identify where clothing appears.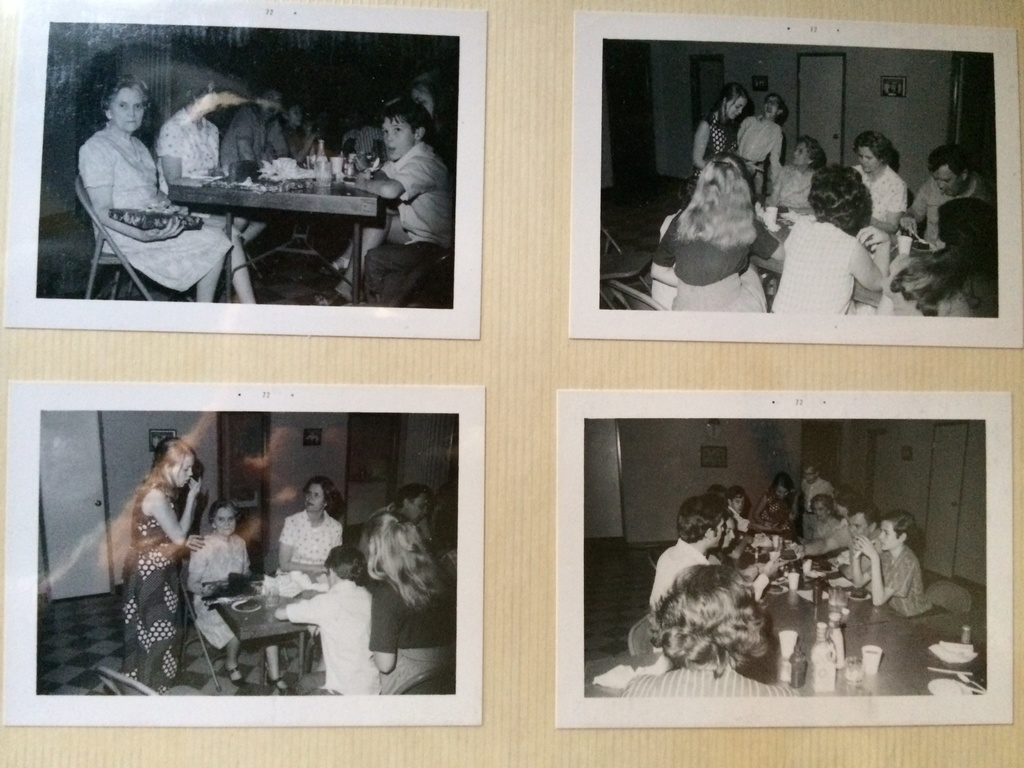
Appears at 904, 172, 998, 252.
